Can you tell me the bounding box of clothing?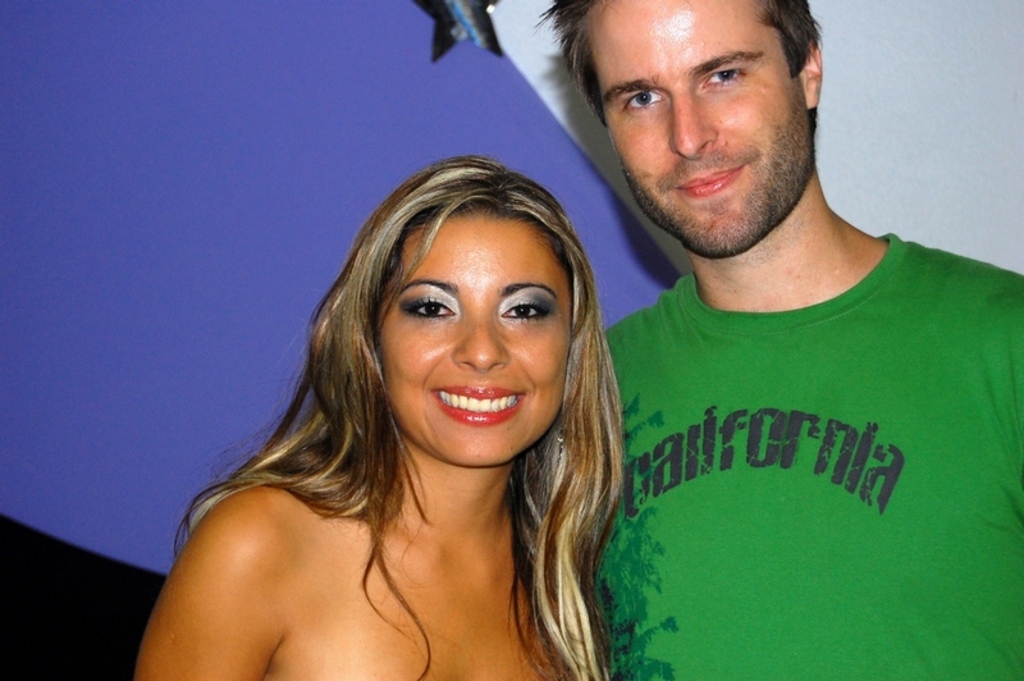
[left=590, top=212, right=1023, bottom=680].
